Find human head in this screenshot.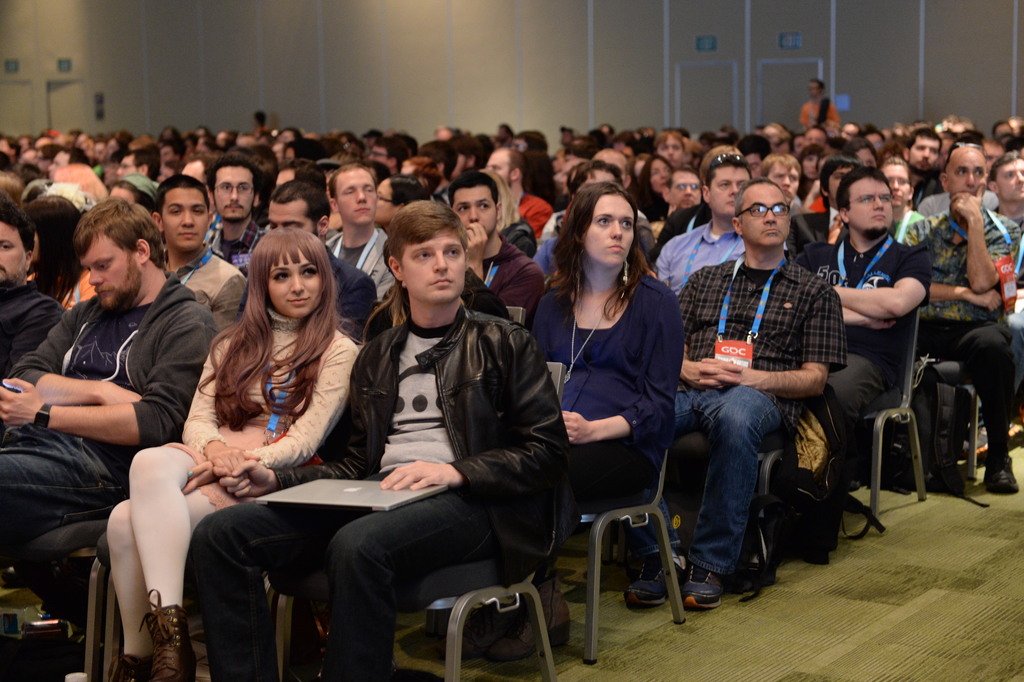
The bounding box for human head is left=643, top=157, right=675, bottom=195.
